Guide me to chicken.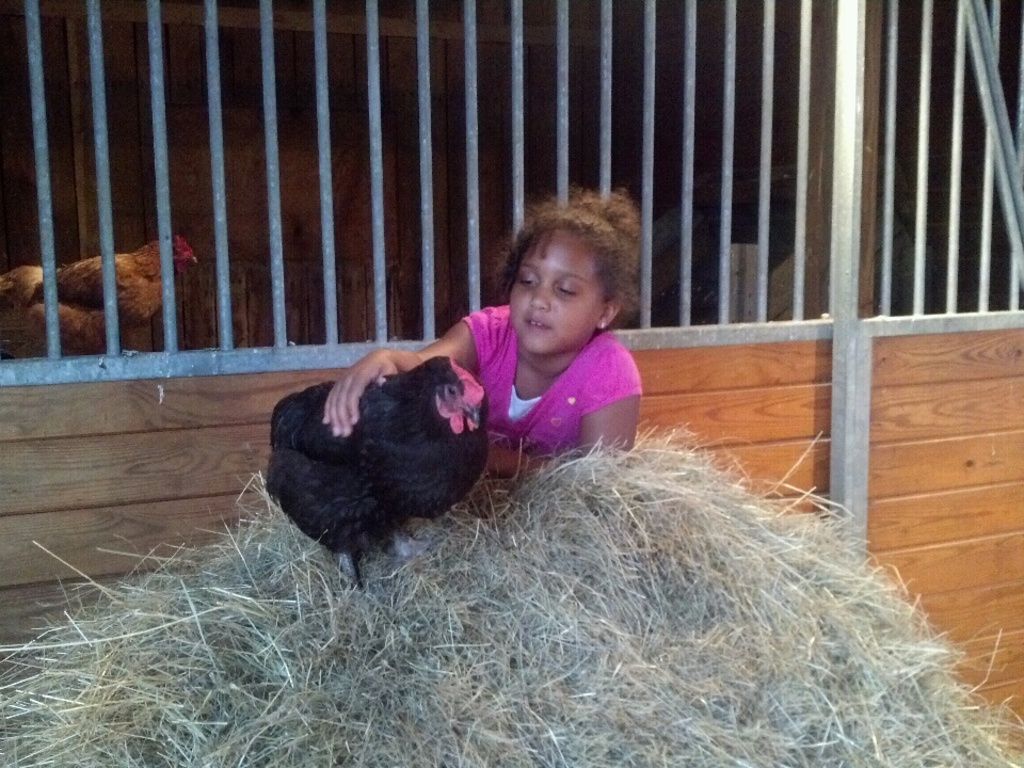
Guidance: 0,222,211,359.
